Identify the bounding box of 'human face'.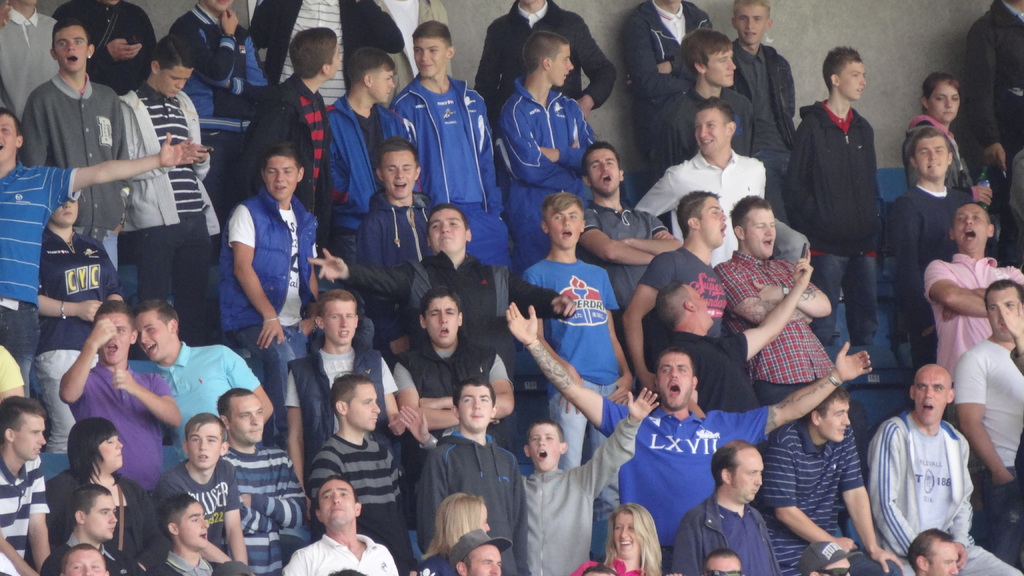
(465,543,503,575).
